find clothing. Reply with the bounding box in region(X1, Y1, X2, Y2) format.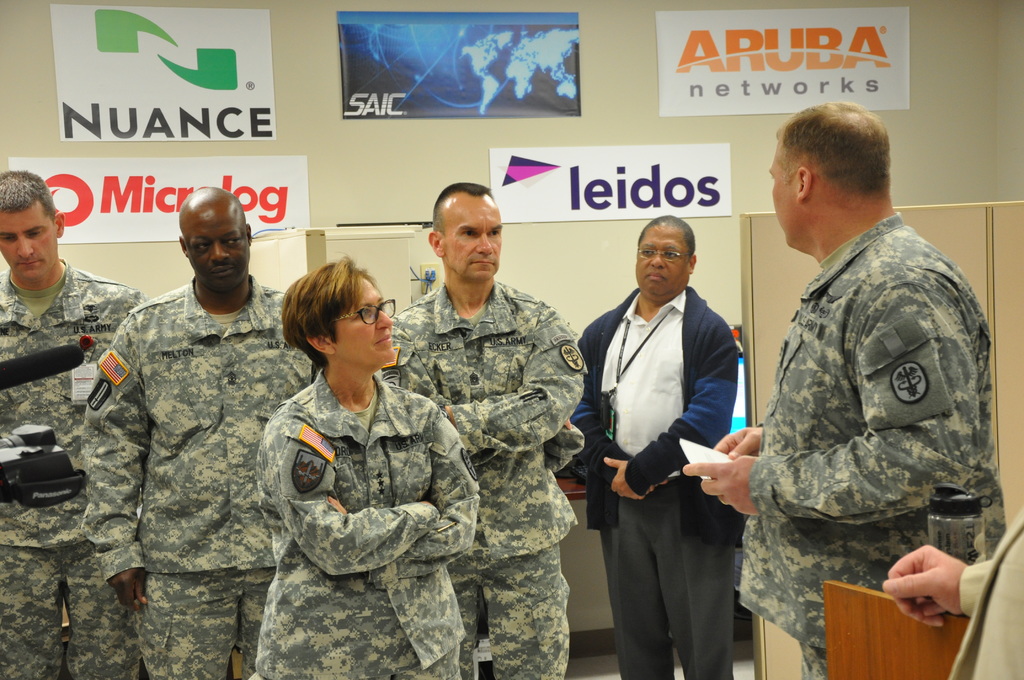
region(250, 364, 481, 679).
